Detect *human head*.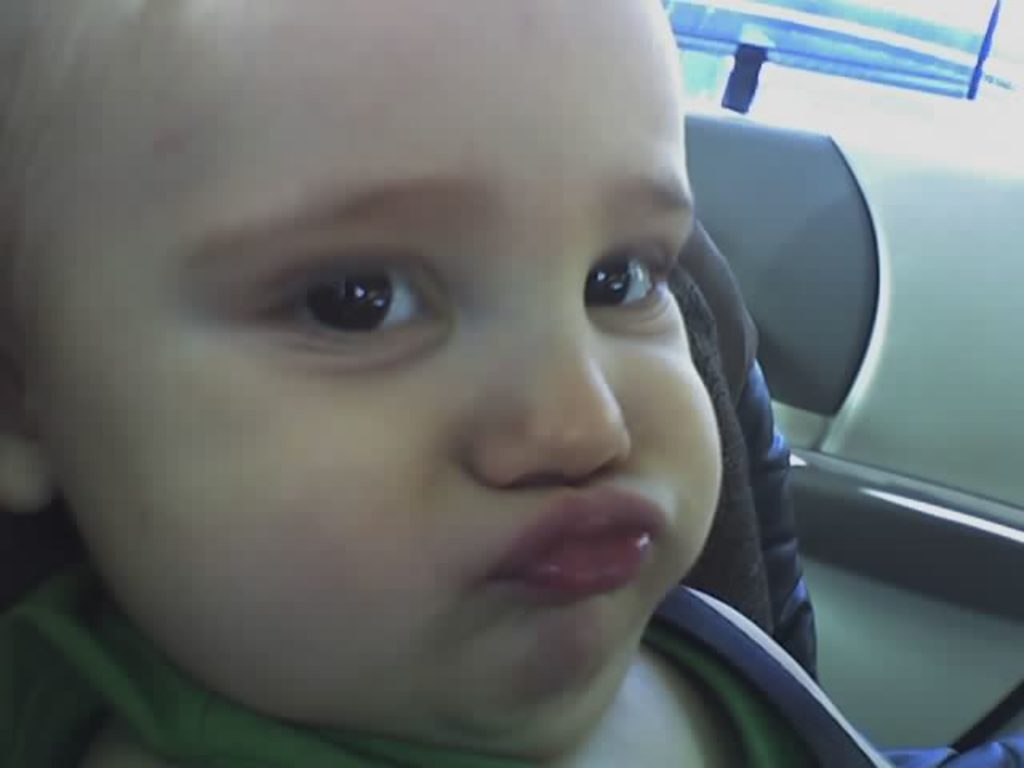
Detected at [0,0,730,747].
